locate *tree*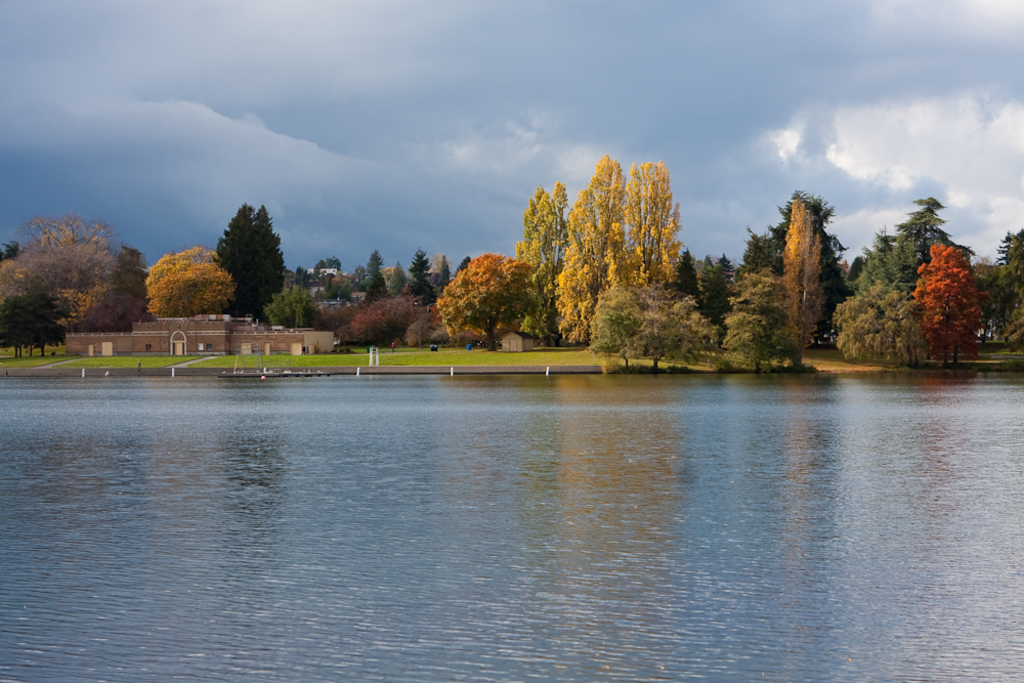
detection(407, 244, 439, 306)
